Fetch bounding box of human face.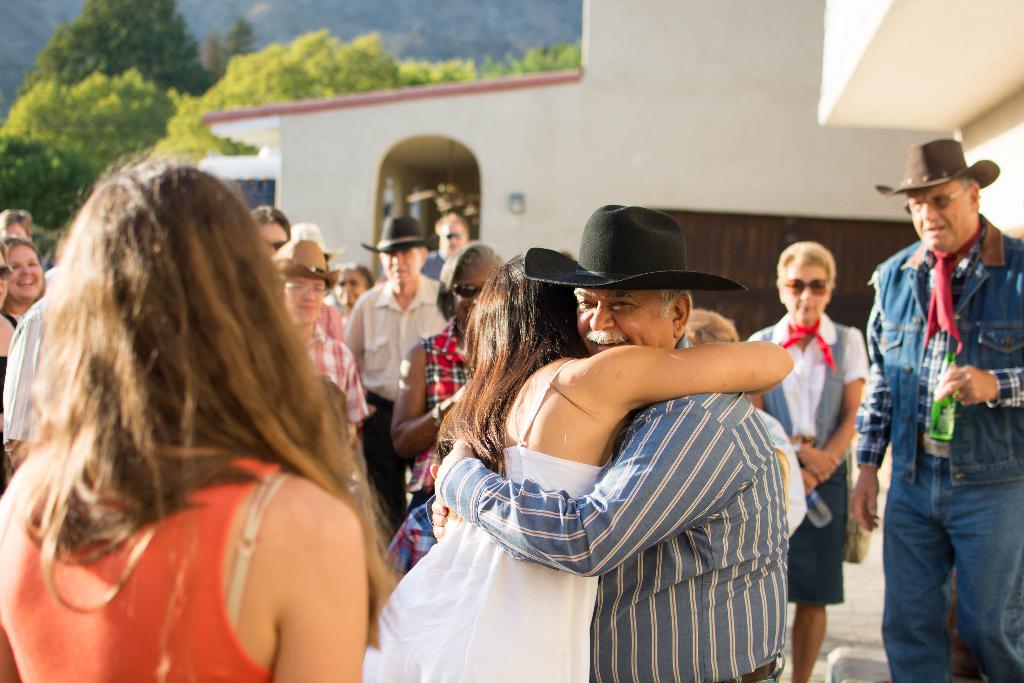
Bbox: 337, 268, 371, 308.
